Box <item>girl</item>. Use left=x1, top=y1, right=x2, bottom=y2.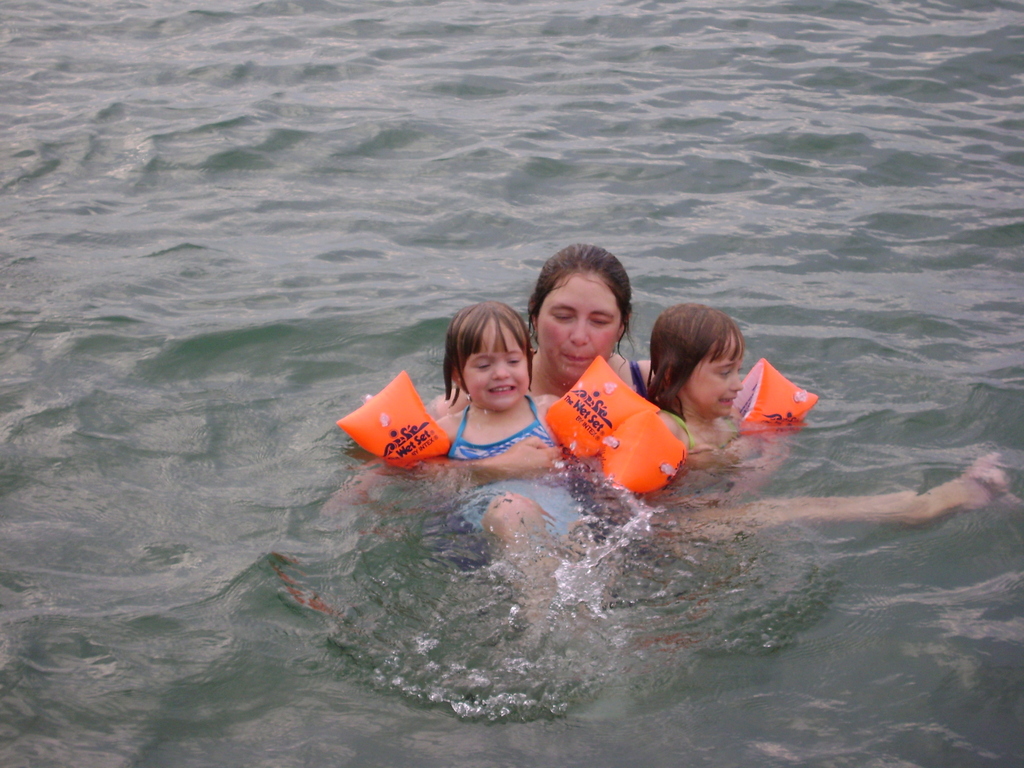
left=647, top=301, right=785, bottom=503.
